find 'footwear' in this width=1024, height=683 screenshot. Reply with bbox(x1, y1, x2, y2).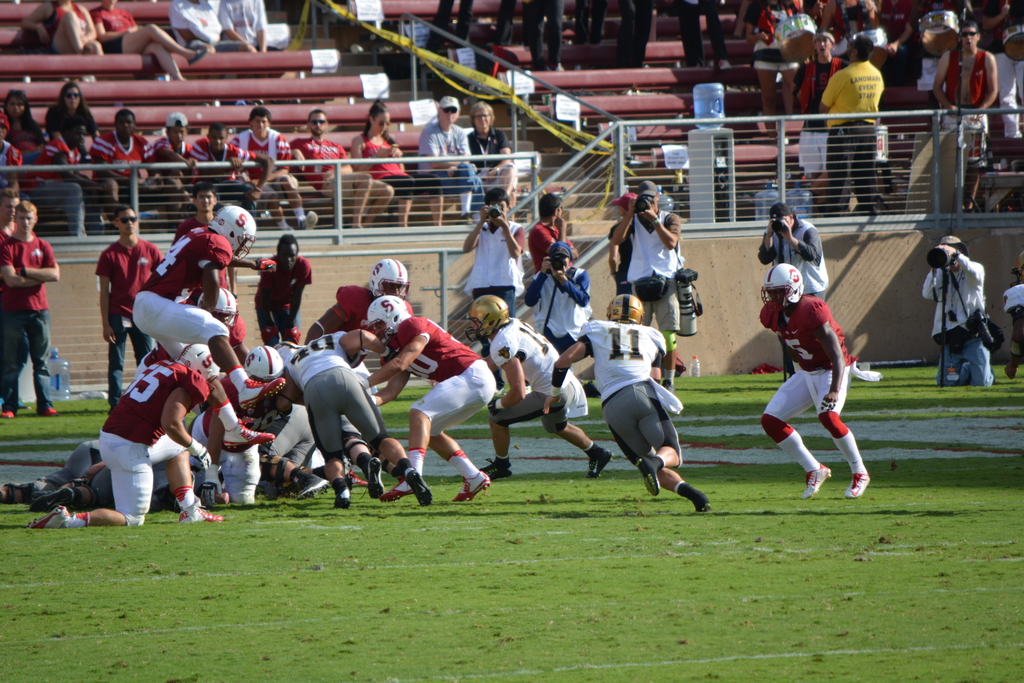
bbox(454, 210, 476, 226).
